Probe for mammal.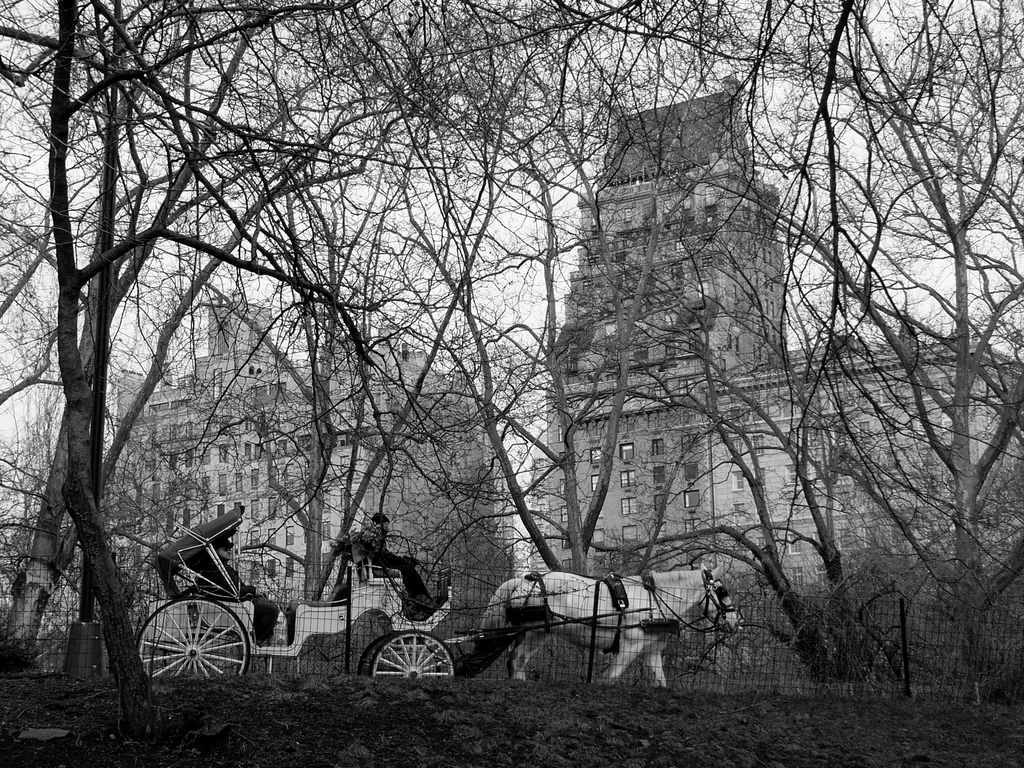
Probe result: (480, 556, 740, 680).
